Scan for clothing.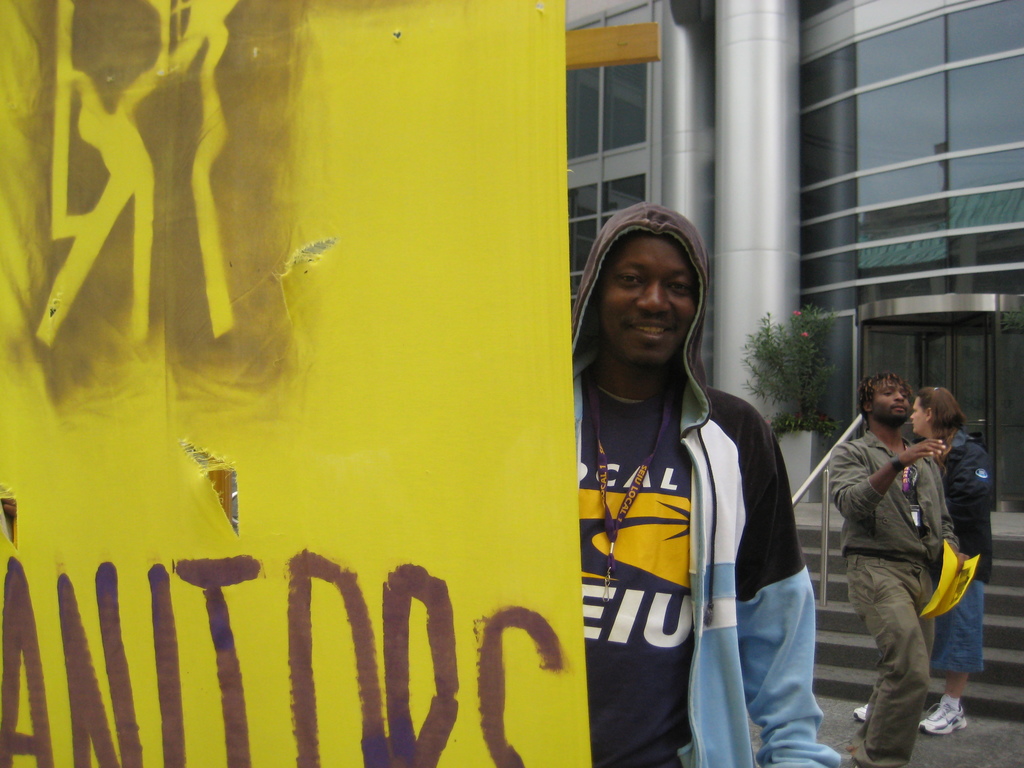
Scan result: box(927, 419, 994, 685).
